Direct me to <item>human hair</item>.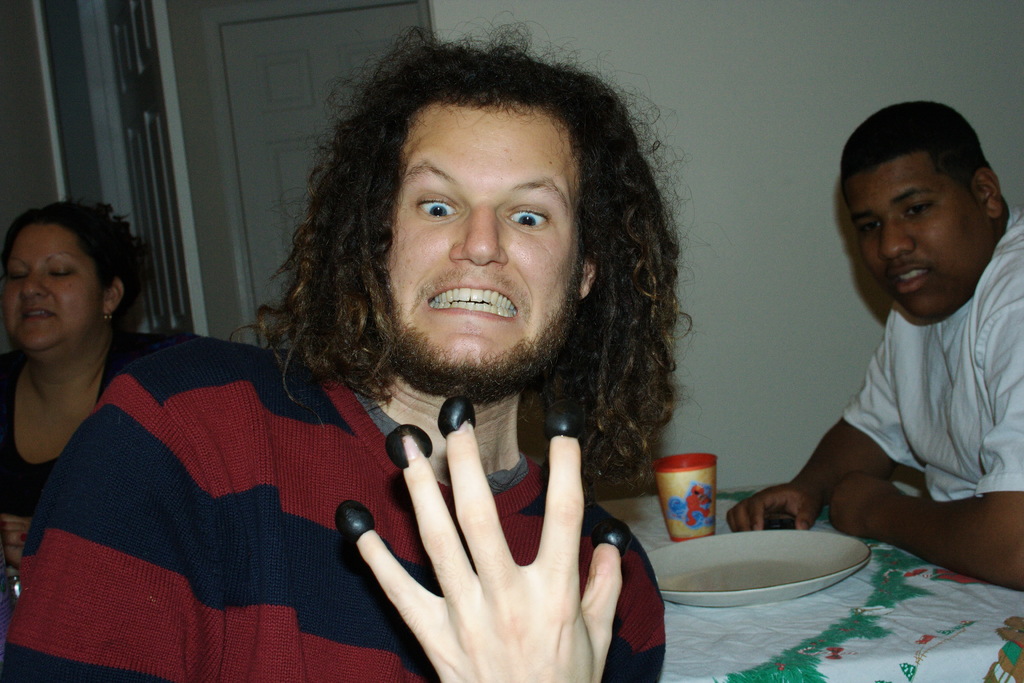
Direction: bbox=[836, 101, 1012, 234].
